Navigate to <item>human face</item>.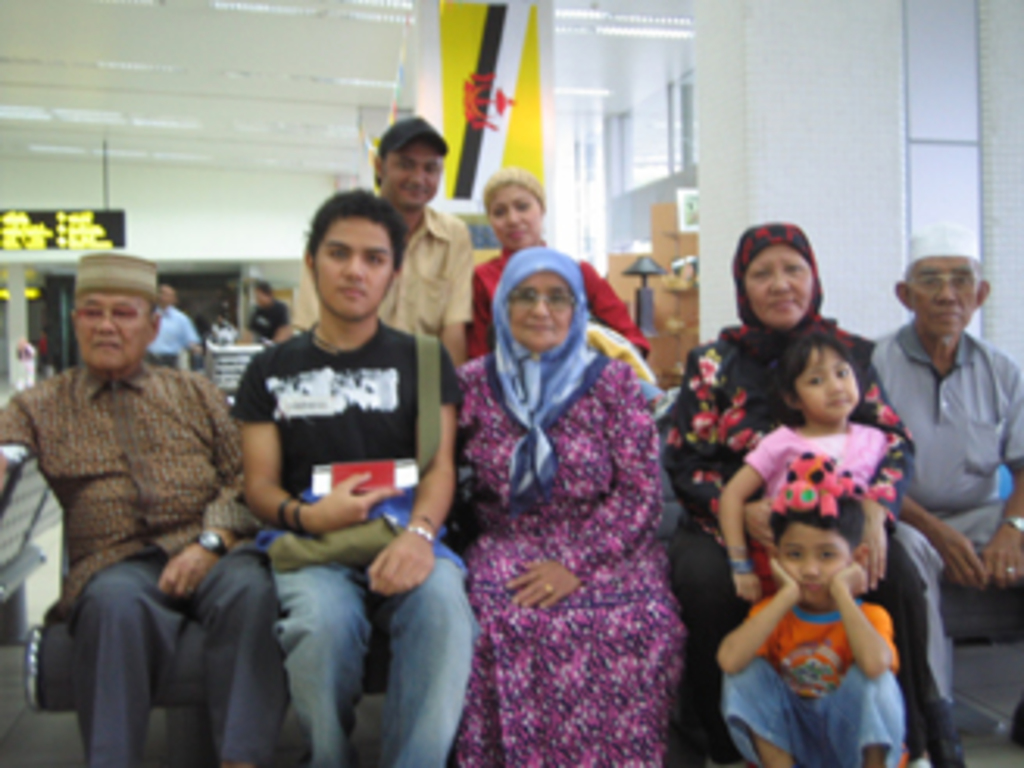
Navigation target: box=[908, 259, 977, 340].
